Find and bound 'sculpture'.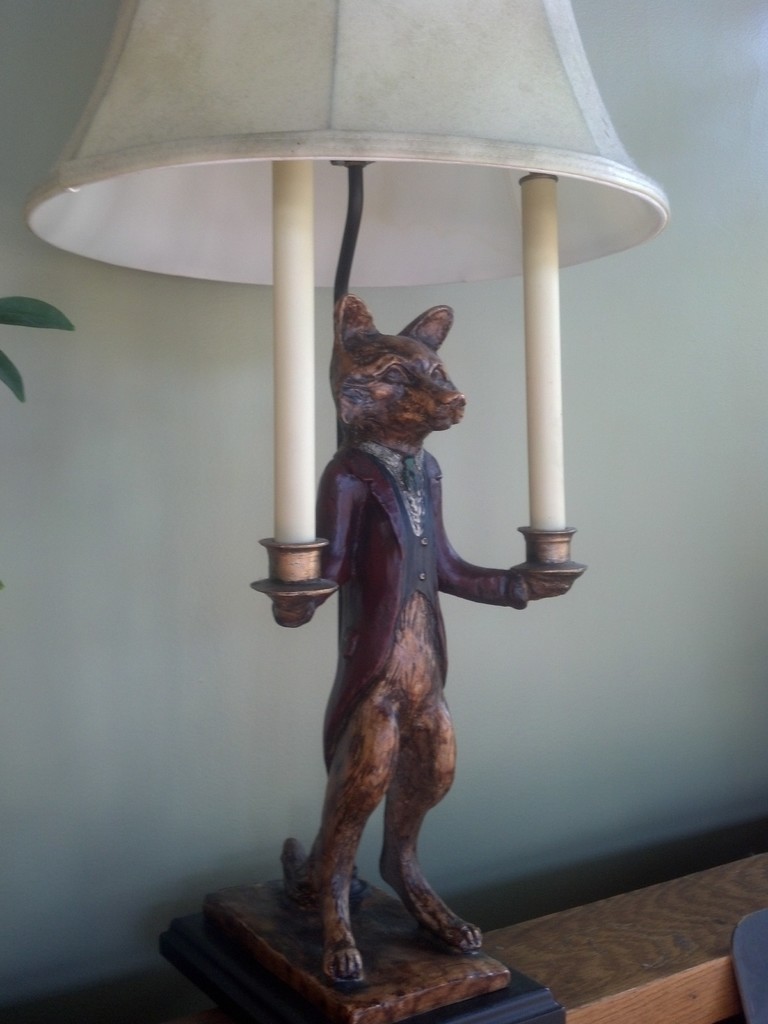
Bound: (left=244, top=242, right=582, bottom=977).
